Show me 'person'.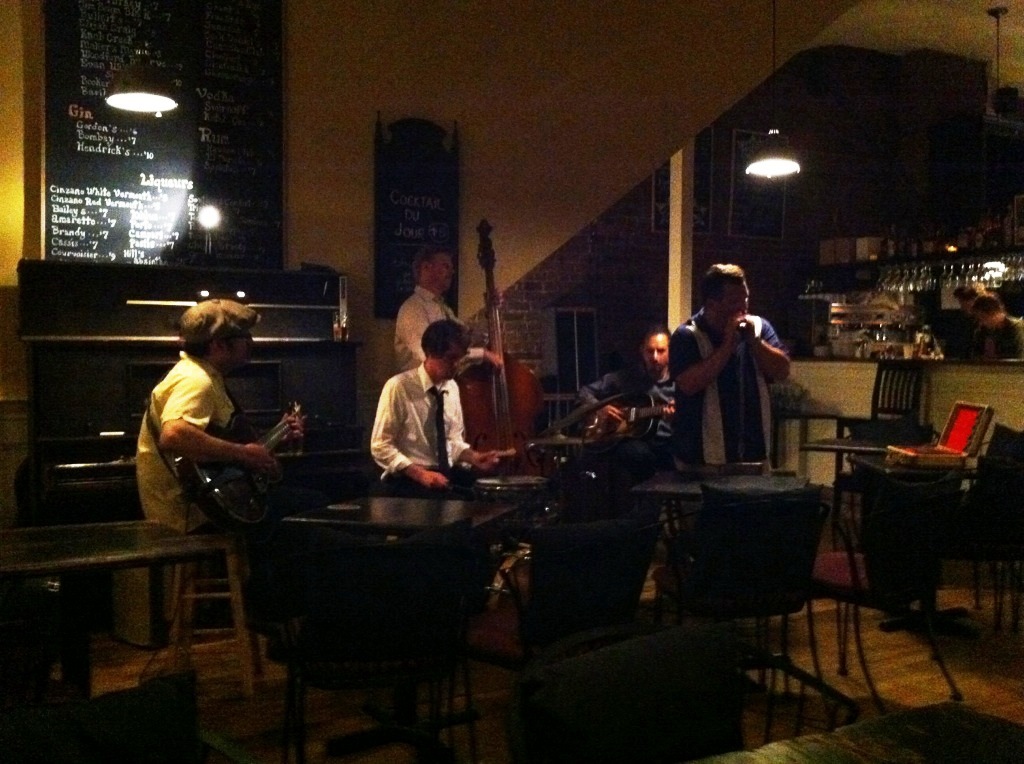
'person' is here: [972, 293, 1023, 361].
